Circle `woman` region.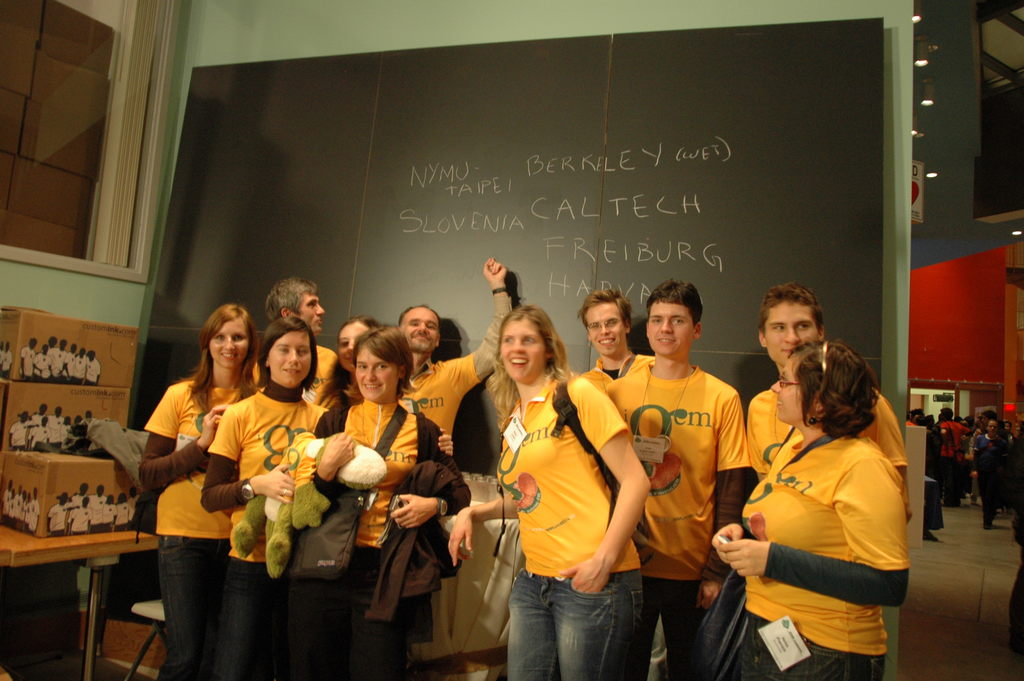
Region: bbox=[295, 329, 459, 680].
